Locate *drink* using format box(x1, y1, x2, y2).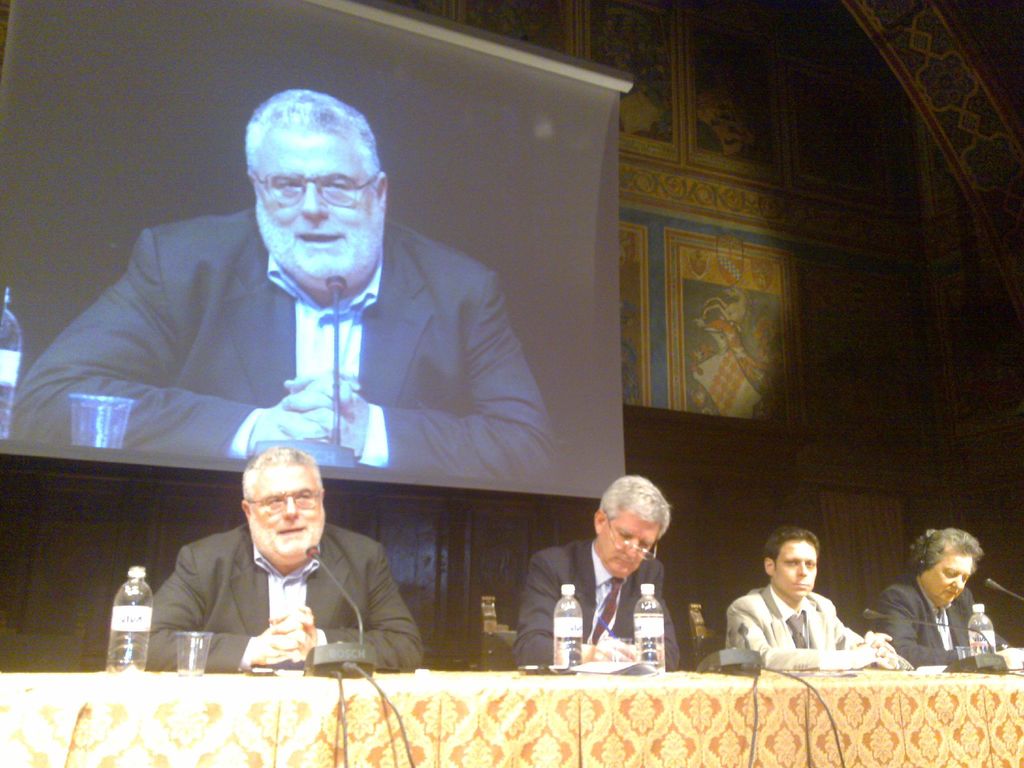
box(632, 616, 666, 675).
